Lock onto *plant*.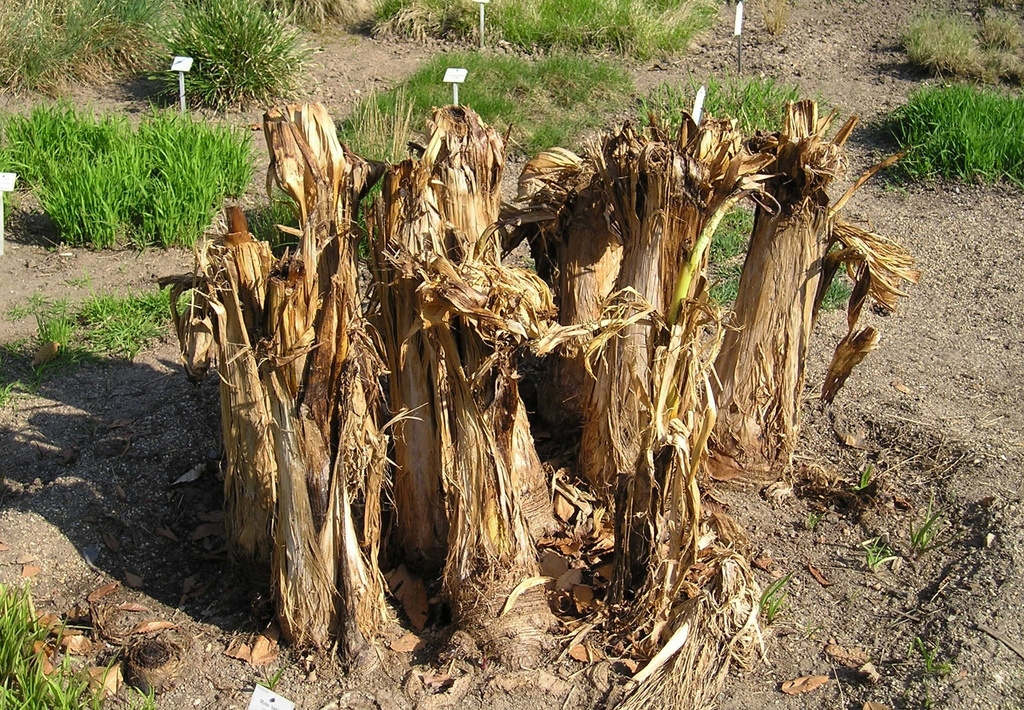
Locked: bbox=(0, 581, 164, 709).
